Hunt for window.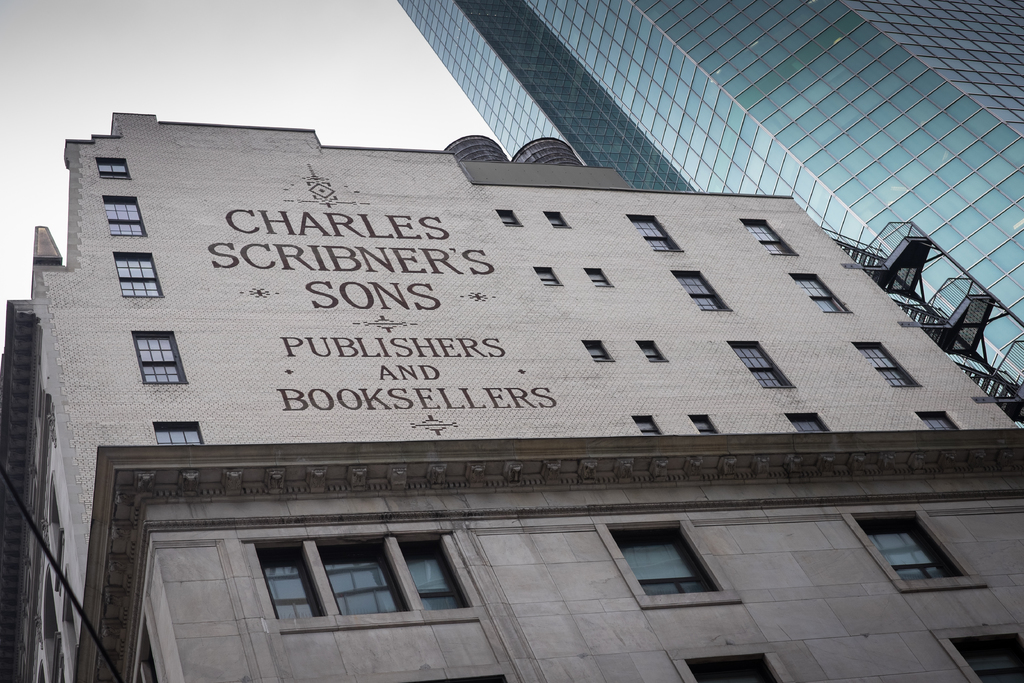
Hunted down at select_region(136, 334, 184, 388).
